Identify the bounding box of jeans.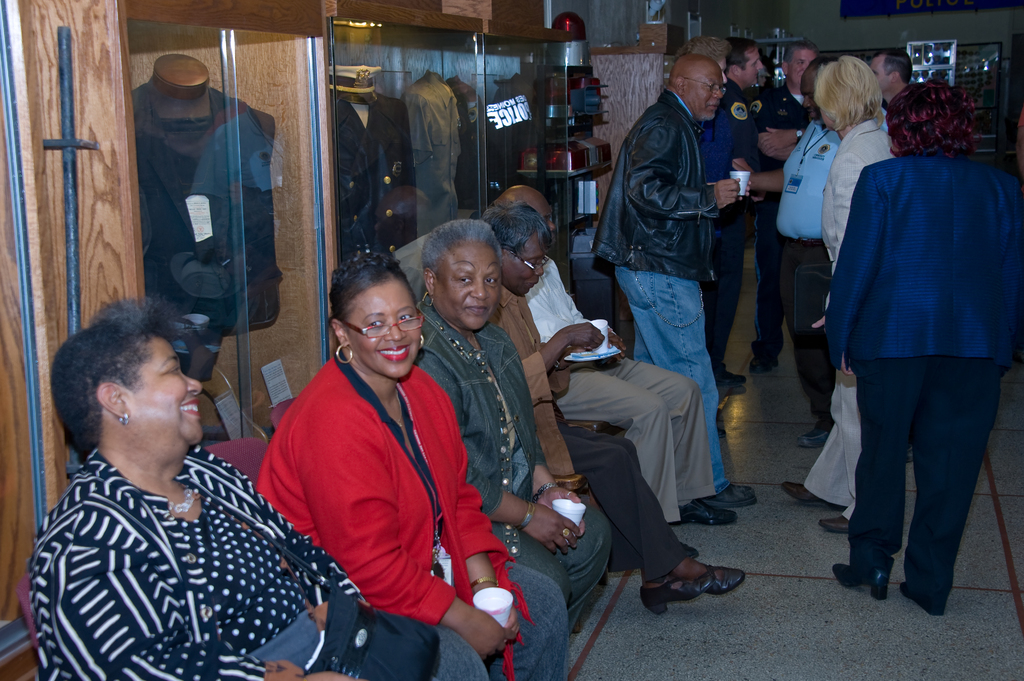
428:547:574:678.
